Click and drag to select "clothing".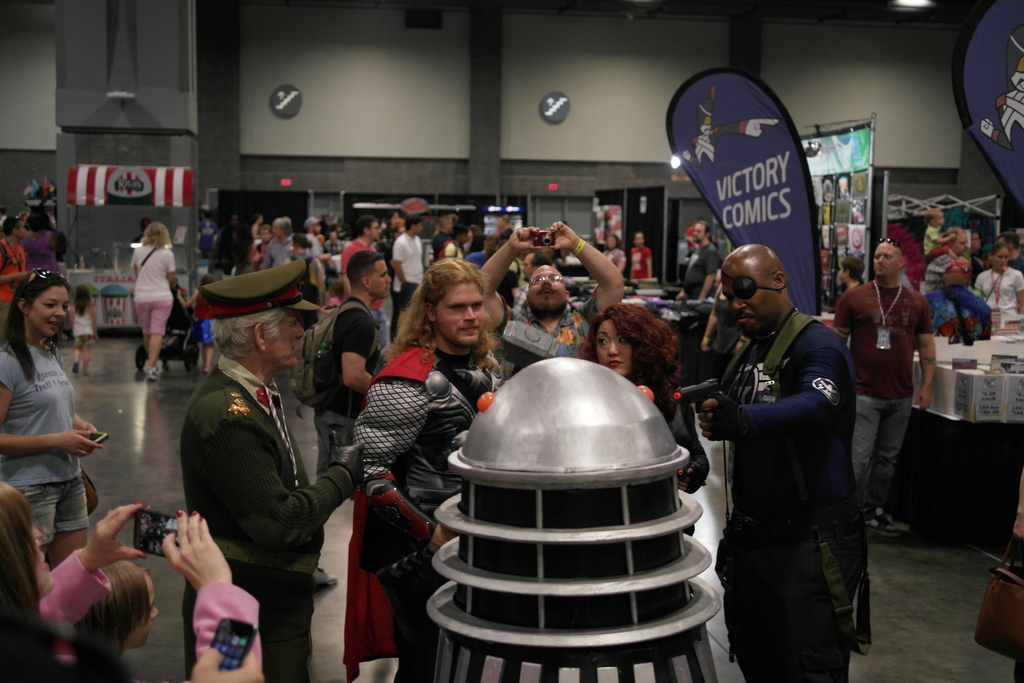
Selection: (0, 342, 84, 550).
